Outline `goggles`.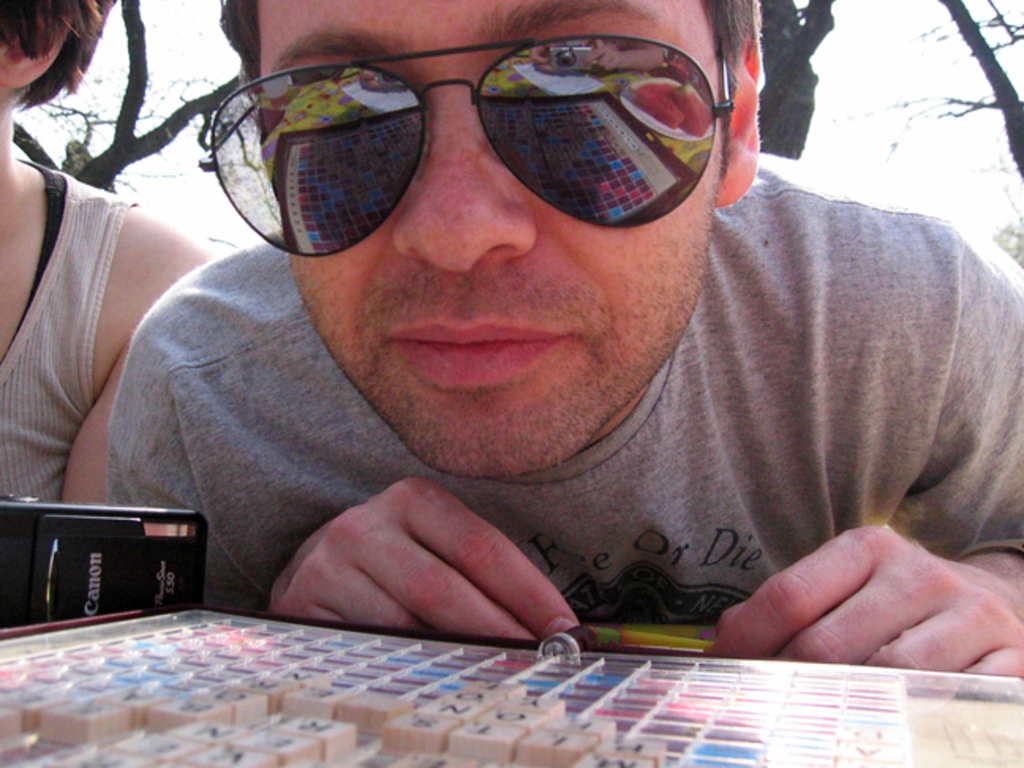
Outline: [185,36,777,234].
